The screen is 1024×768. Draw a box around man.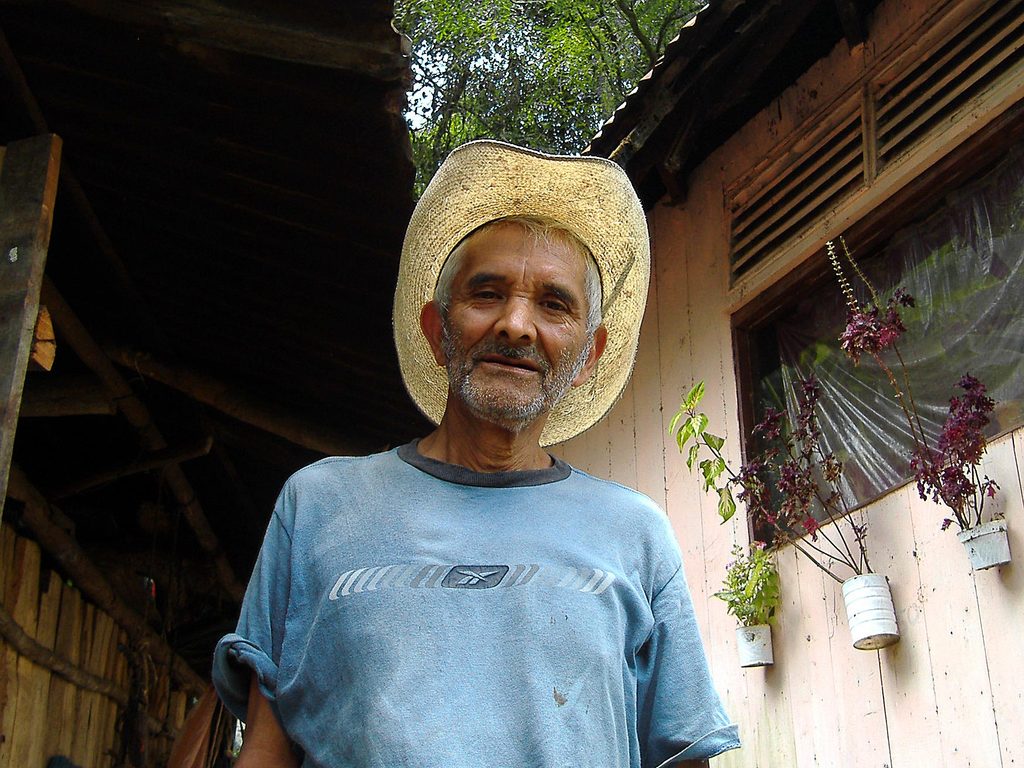
x1=219, y1=138, x2=746, y2=761.
